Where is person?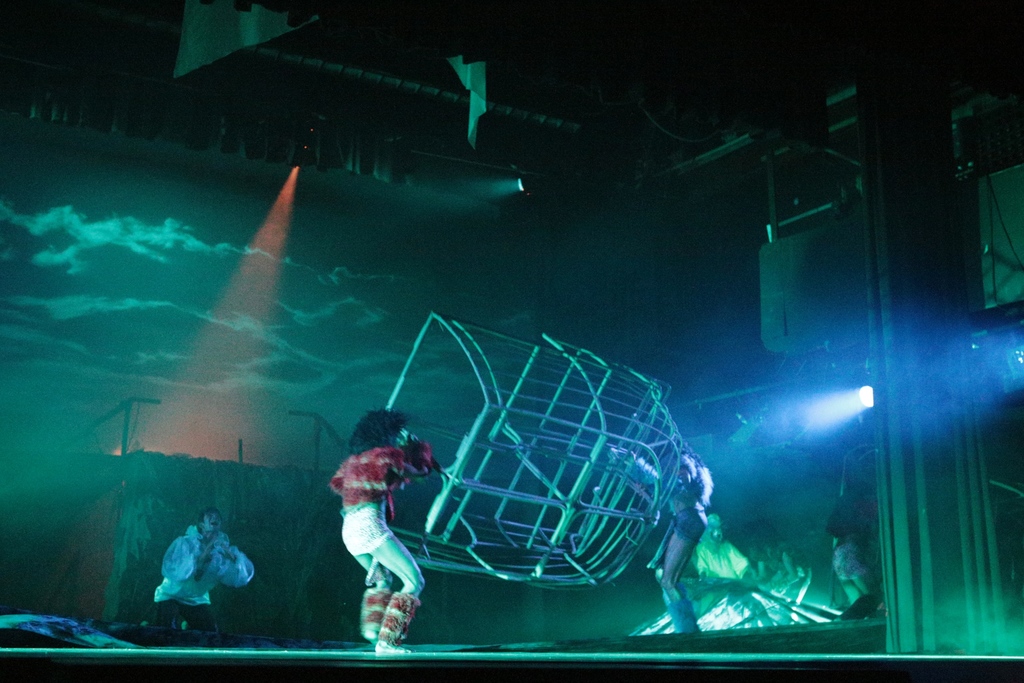
x1=658, y1=445, x2=717, y2=636.
